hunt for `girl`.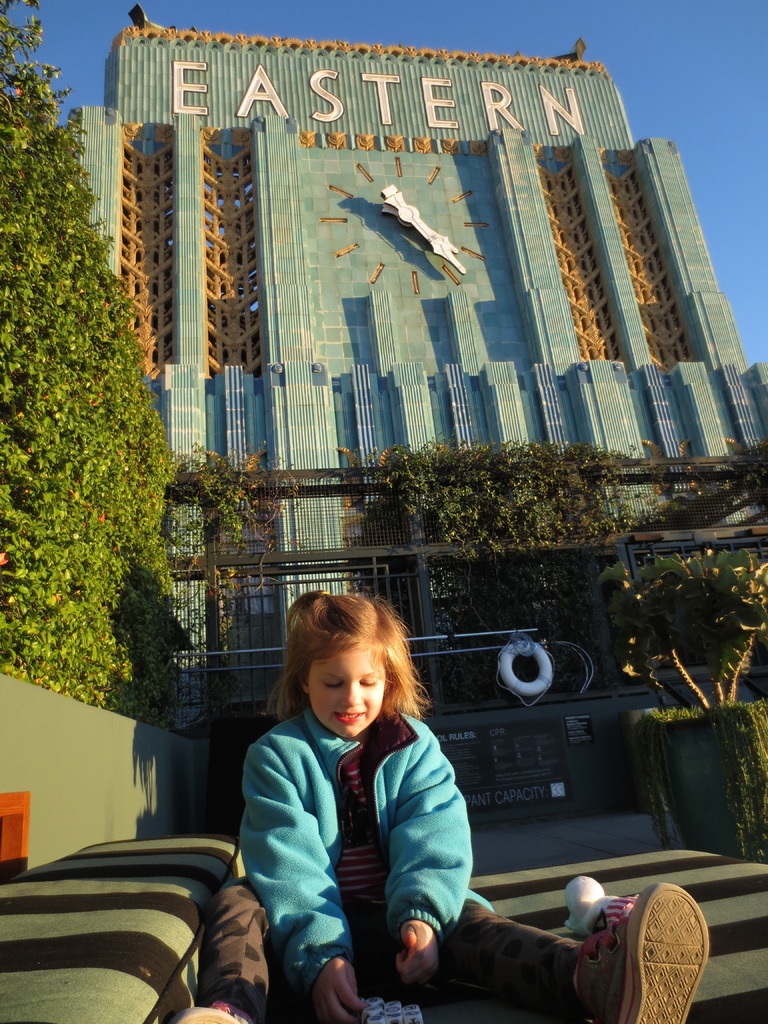
Hunted down at 163,584,708,1023.
